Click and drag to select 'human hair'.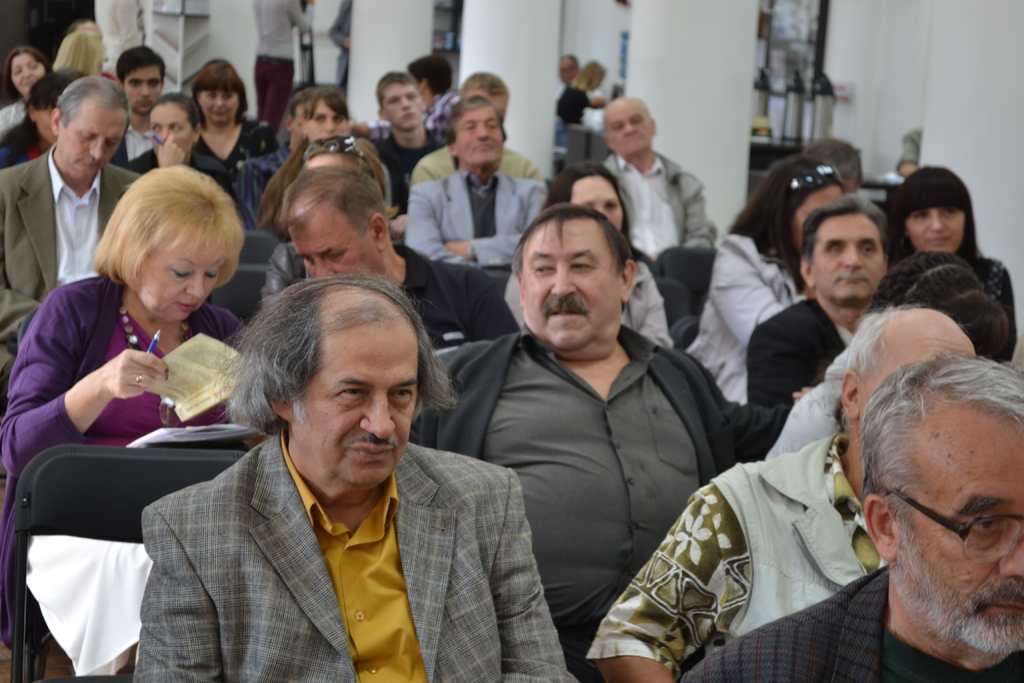
Selection: 569/57/605/99.
